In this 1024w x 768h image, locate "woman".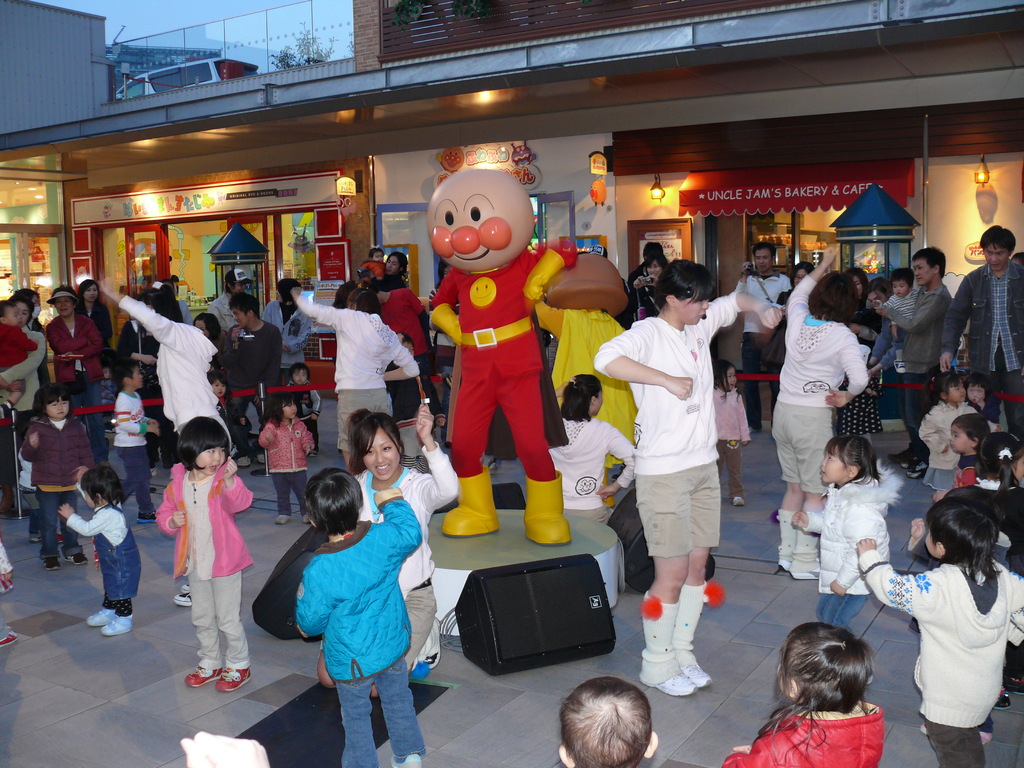
Bounding box: 598,254,788,702.
